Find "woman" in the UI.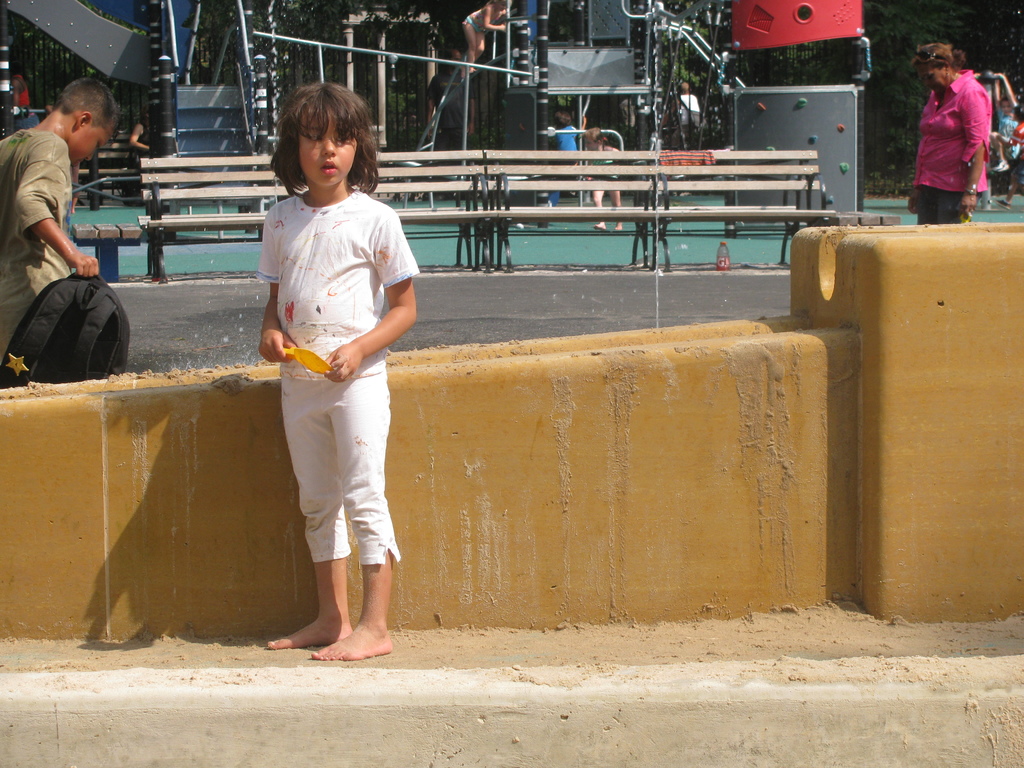
UI element at (left=127, top=104, right=148, bottom=156).
